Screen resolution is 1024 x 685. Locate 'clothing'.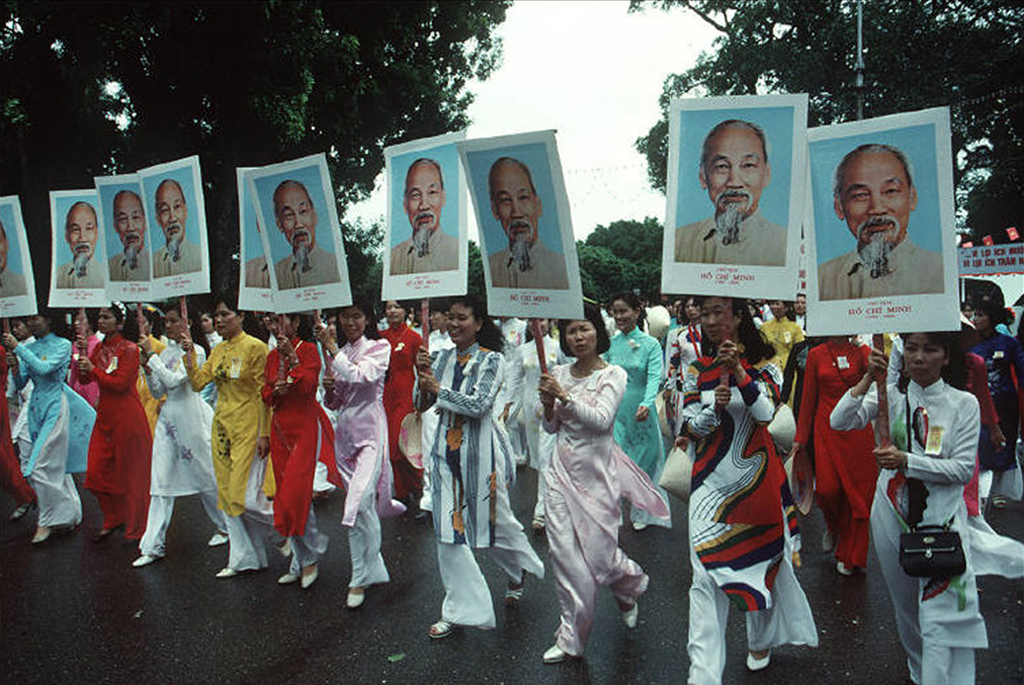
{"left": 243, "top": 256, "right": 264, "bottom": 287}.
